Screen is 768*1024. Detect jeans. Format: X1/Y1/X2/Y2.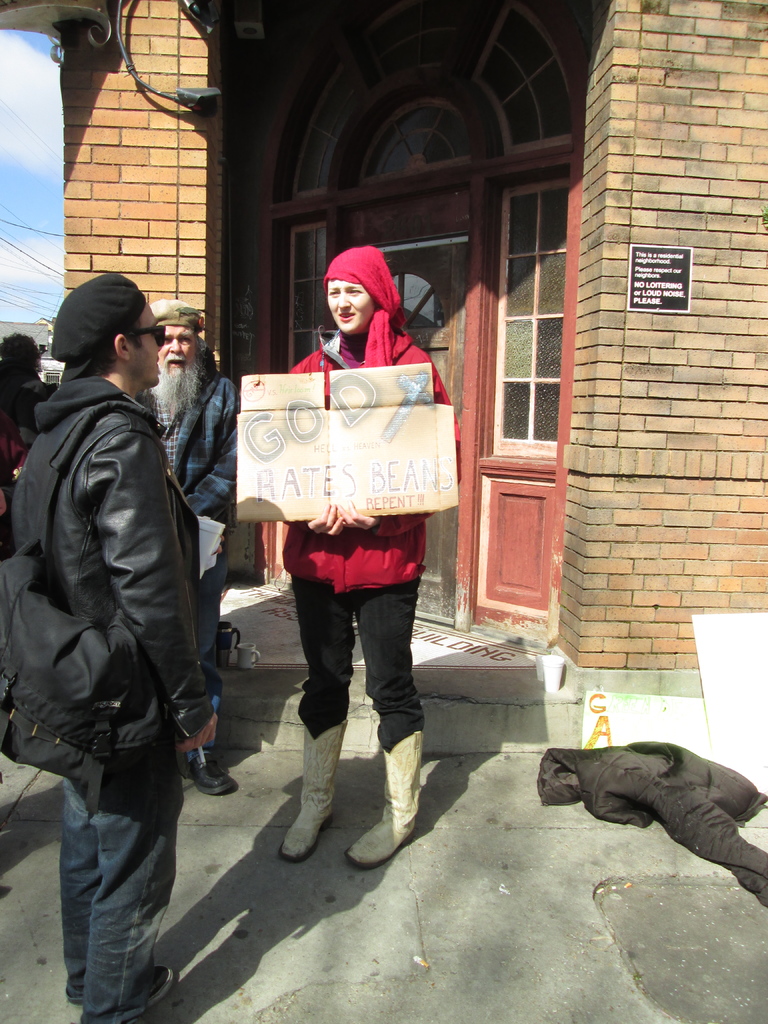
57/780/179/1023.
